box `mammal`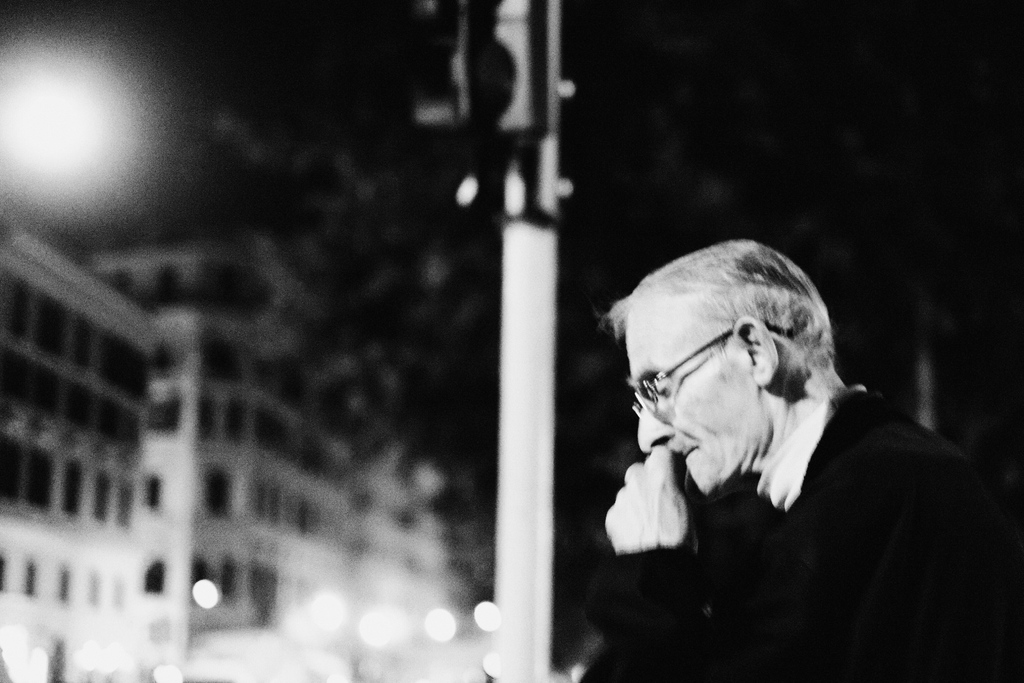
select_region(535, 216, 977, 674)
